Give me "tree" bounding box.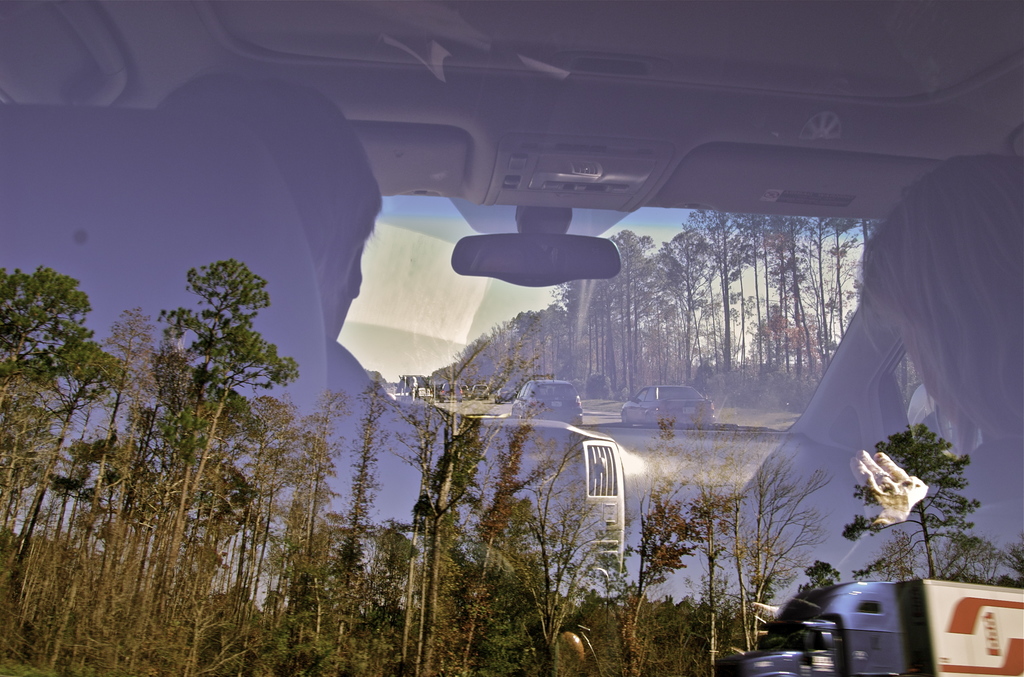
box(341, 368, 618, 676).
